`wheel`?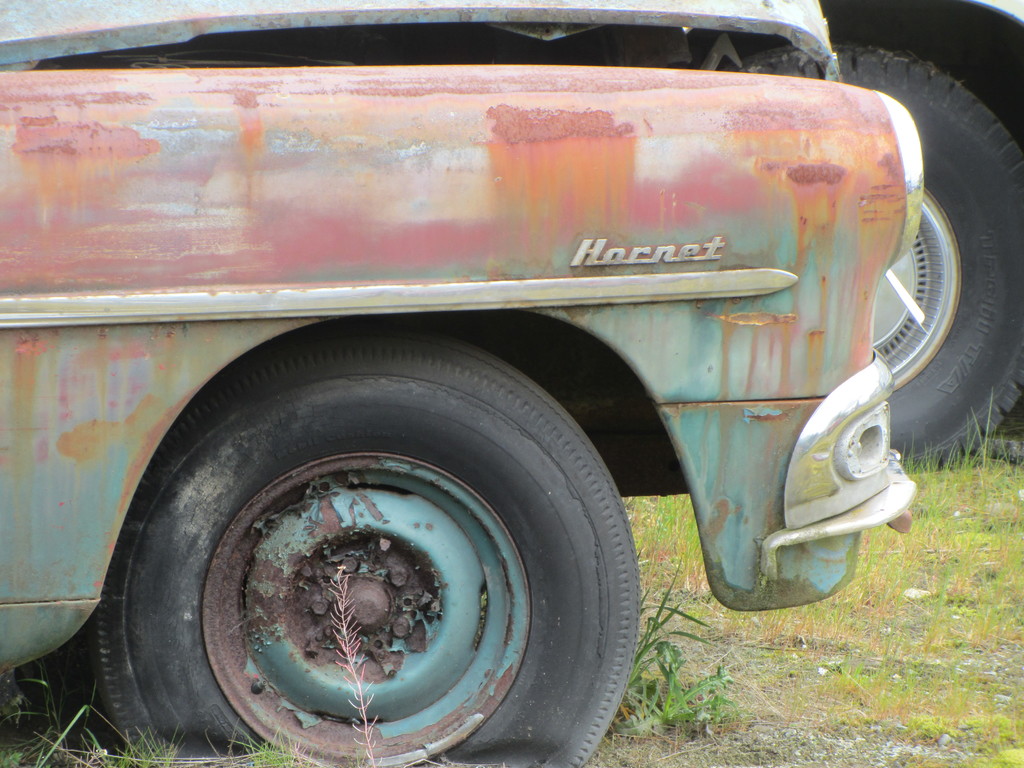
(111, 333, 641, 755)
